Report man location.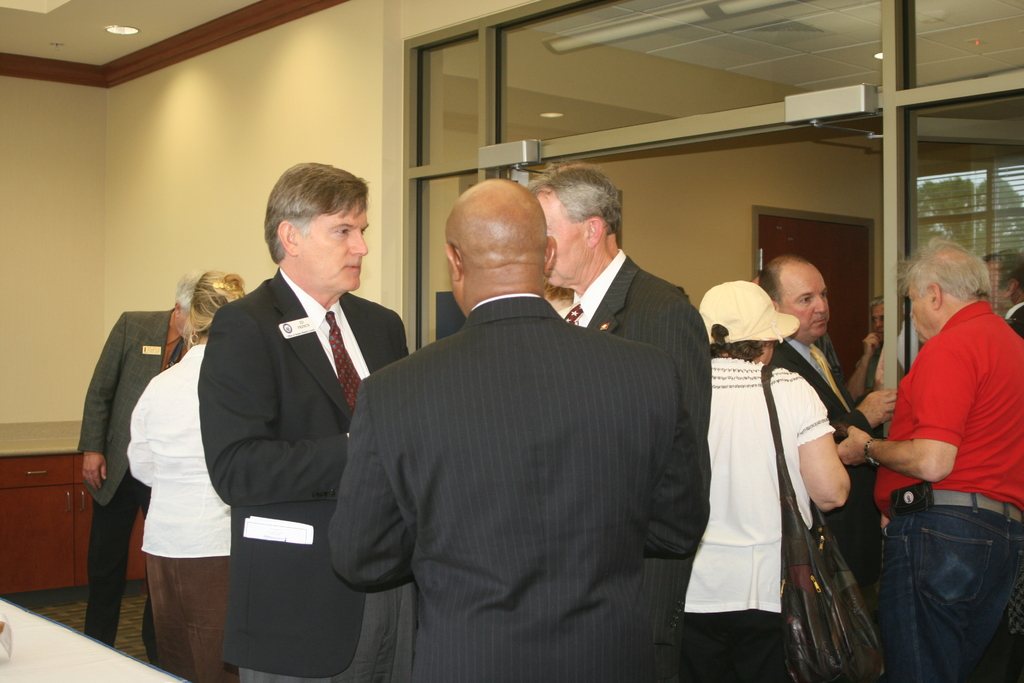
Report: left=328, top=177, right=706, bottom=682.
